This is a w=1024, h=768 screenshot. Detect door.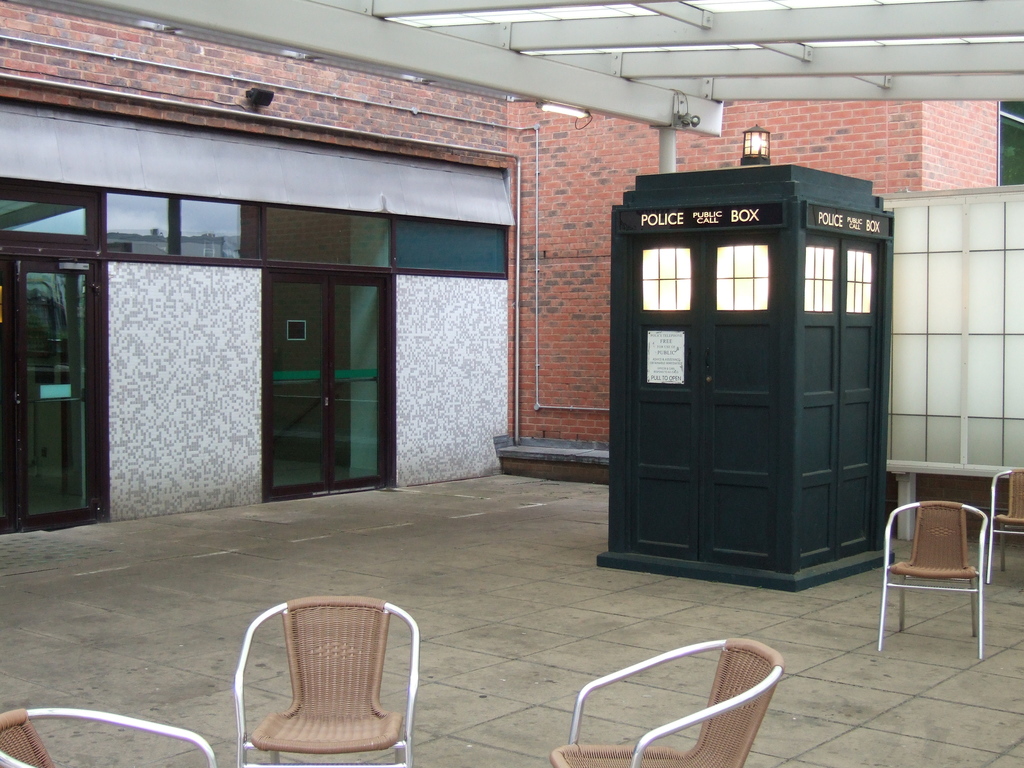
x1=0 y1=254 x2=122 y2=541.
